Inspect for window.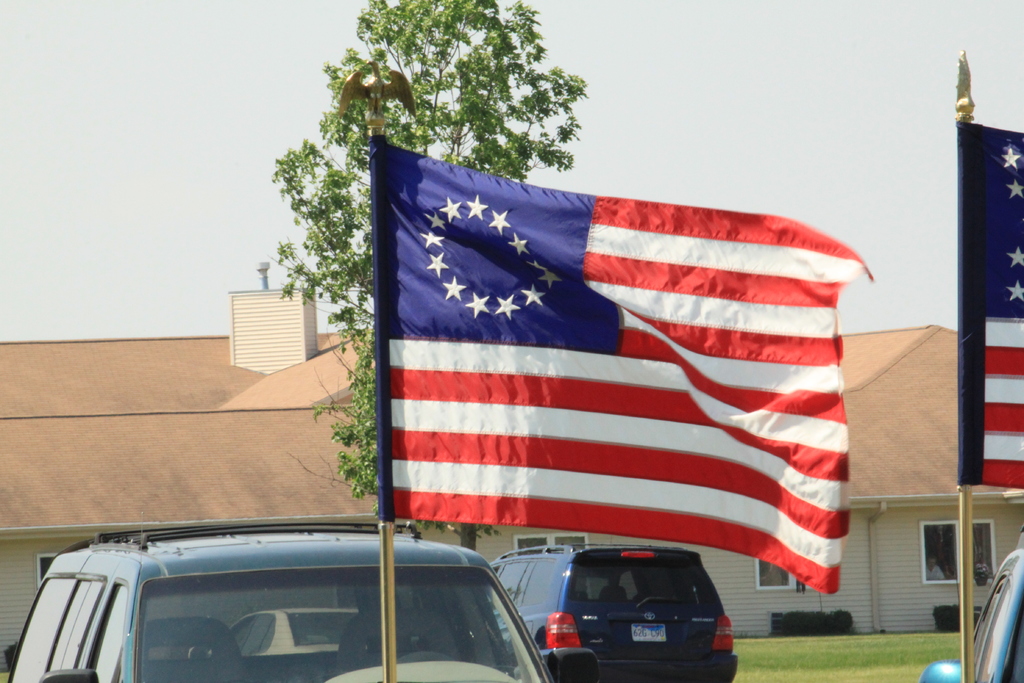
Inspection: l=920, t=518, r=996, b=588.
